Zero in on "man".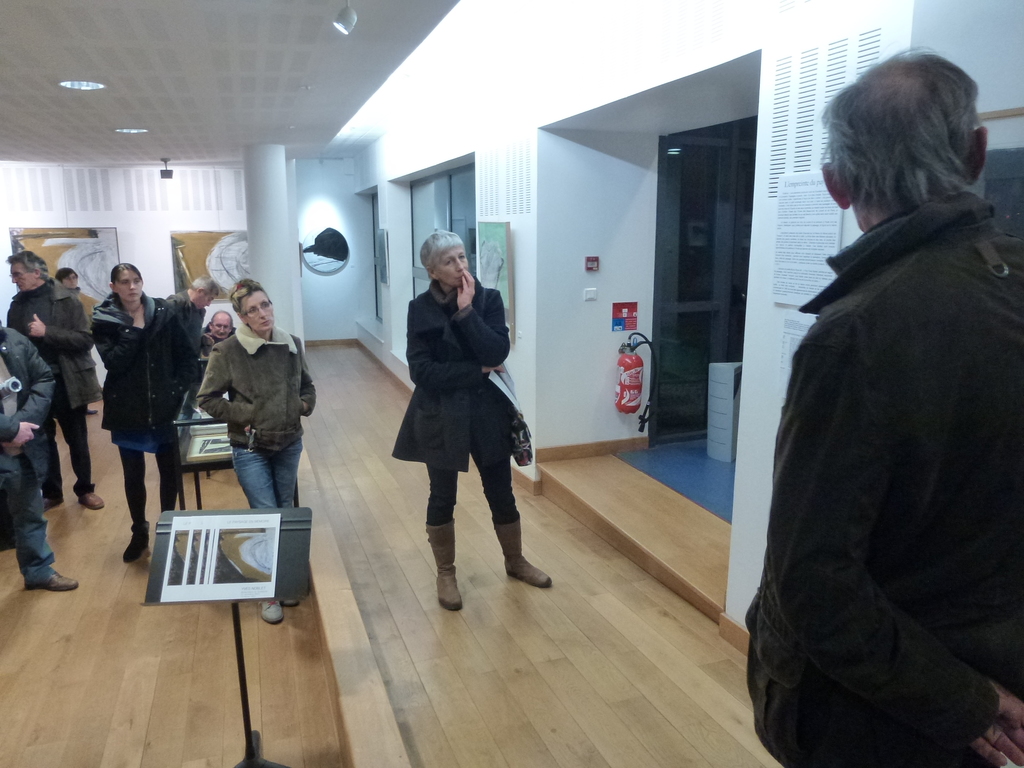
Zeroed in: 200, 307, 240, 358.
